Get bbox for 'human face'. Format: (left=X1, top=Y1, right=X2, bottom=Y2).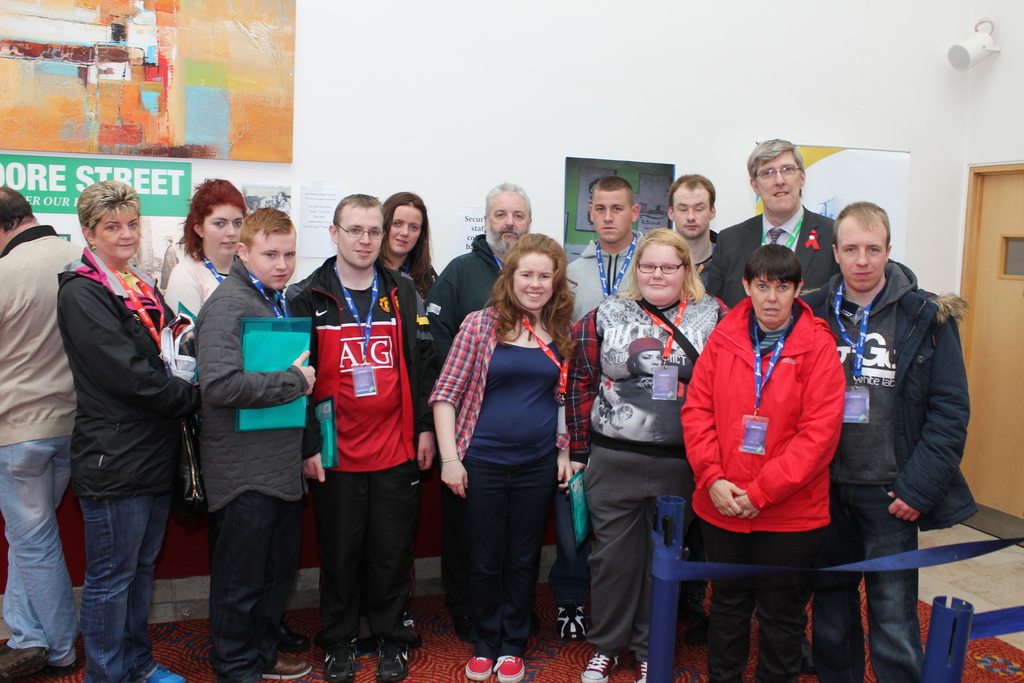
(left=593, top=186, right=632, bottom=246).
